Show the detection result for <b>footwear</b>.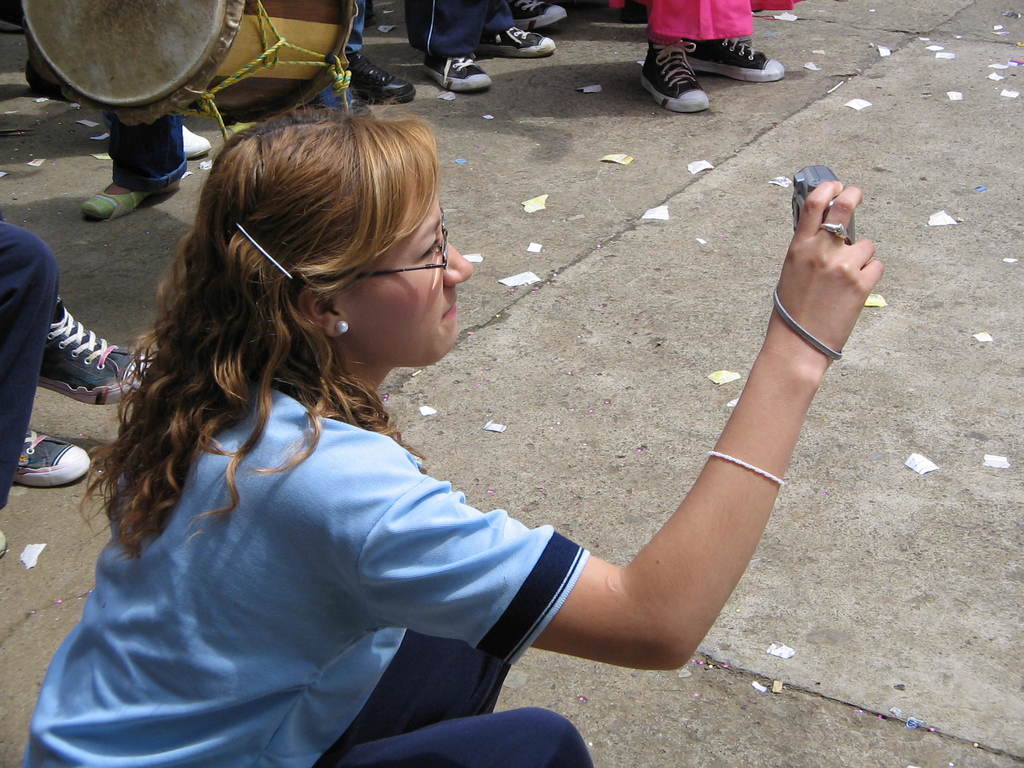
left=505, top=0, right=566, bottom=31.
